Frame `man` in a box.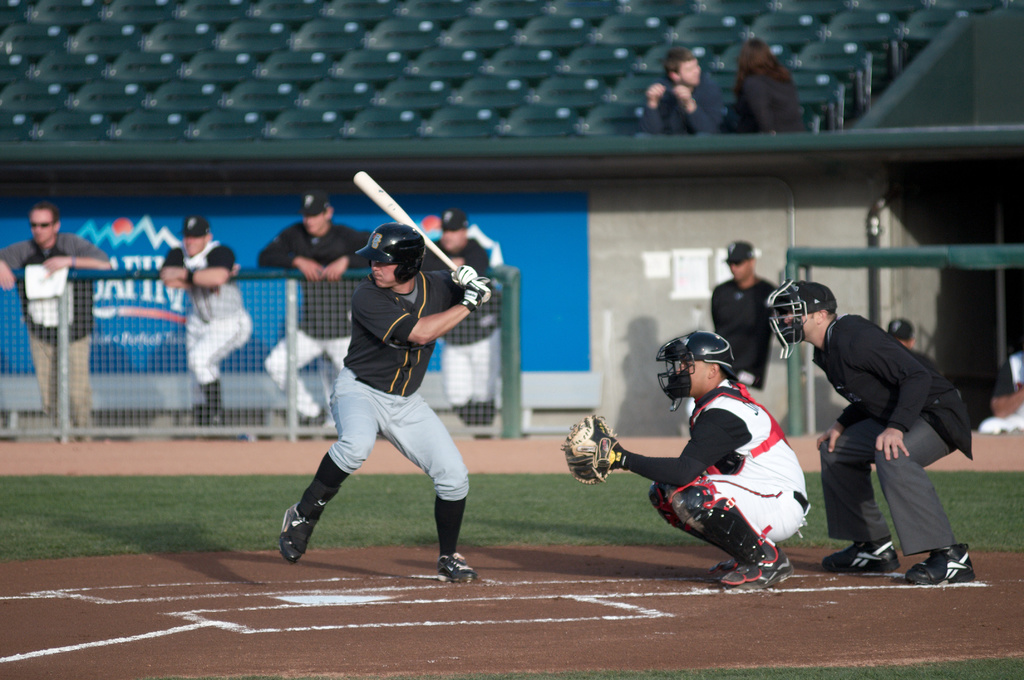
708 239 776 397.
